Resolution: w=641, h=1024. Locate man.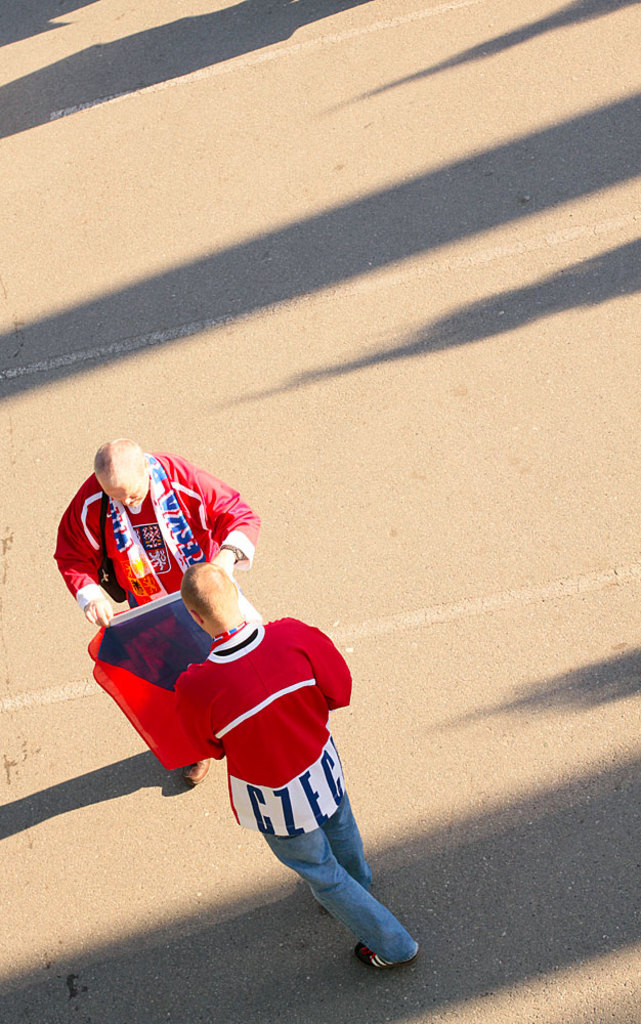
<box>169,554,430,976</box>.
